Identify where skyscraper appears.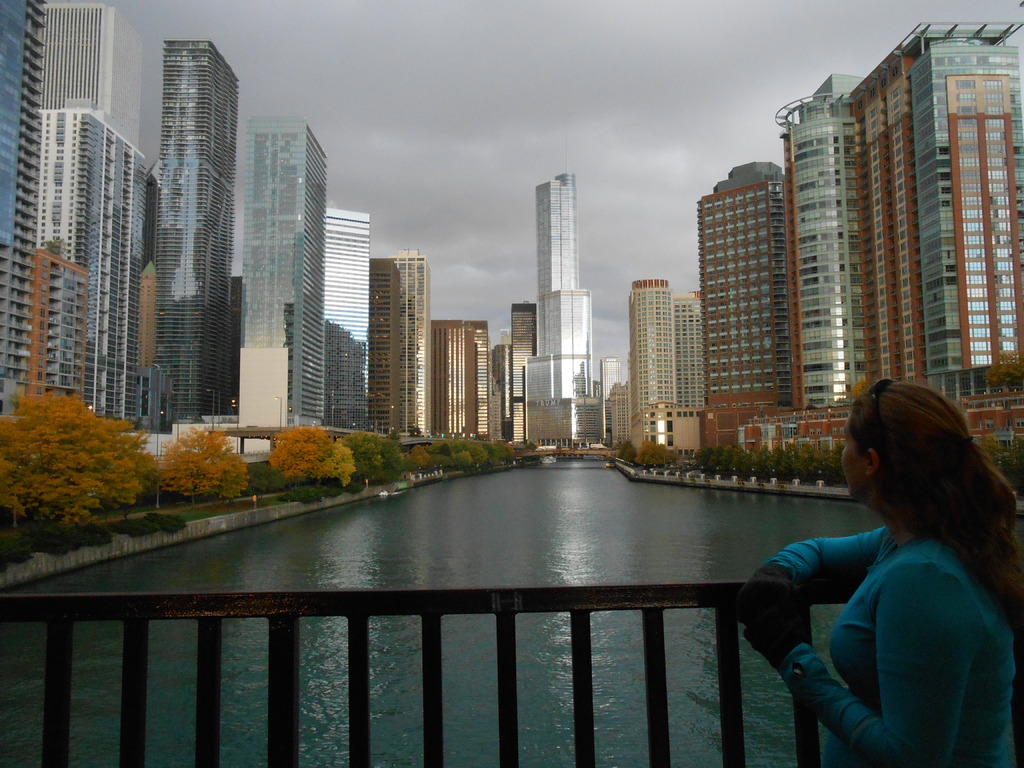
Appears at (x1=769, y1=72, x2=876, y2=411).
